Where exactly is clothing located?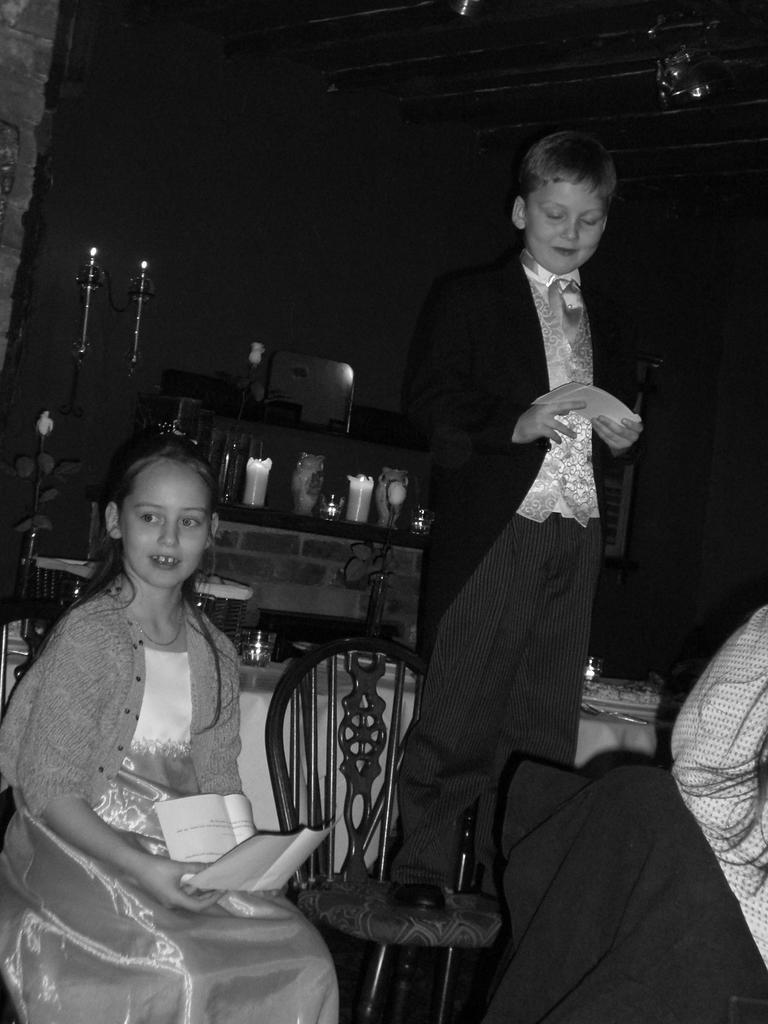
Its bounding box is <bbox>0, 566, 346, 1023</bbox>.
